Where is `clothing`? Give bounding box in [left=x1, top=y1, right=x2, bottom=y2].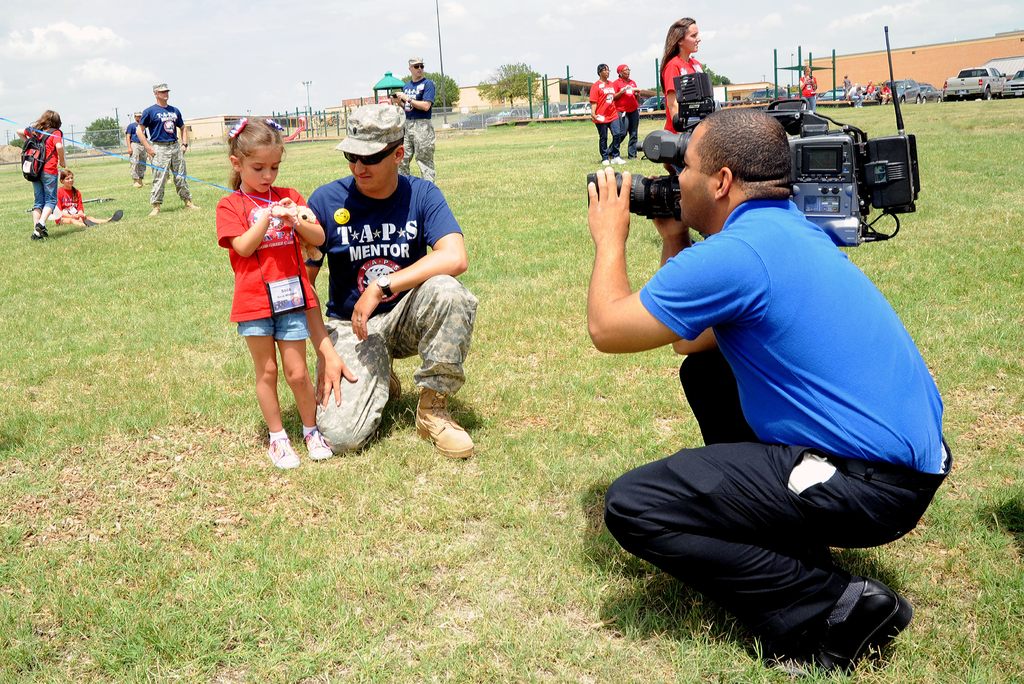
[left=797, top=73, right=819, bottom=111].
